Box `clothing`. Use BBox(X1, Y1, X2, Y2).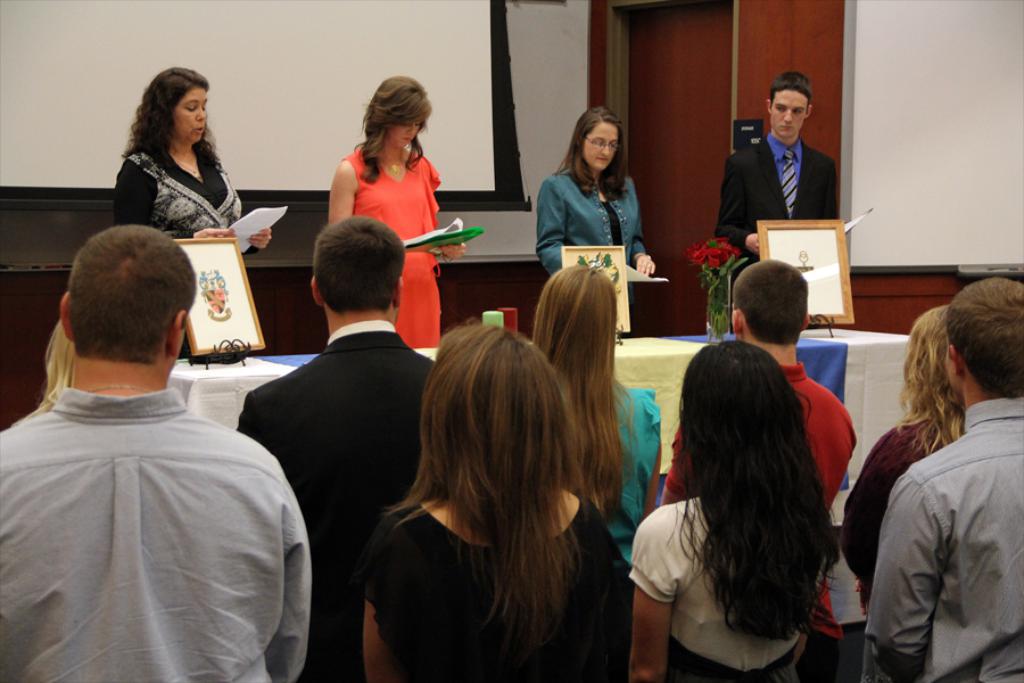
BBox(236, 313, 444, 680).
